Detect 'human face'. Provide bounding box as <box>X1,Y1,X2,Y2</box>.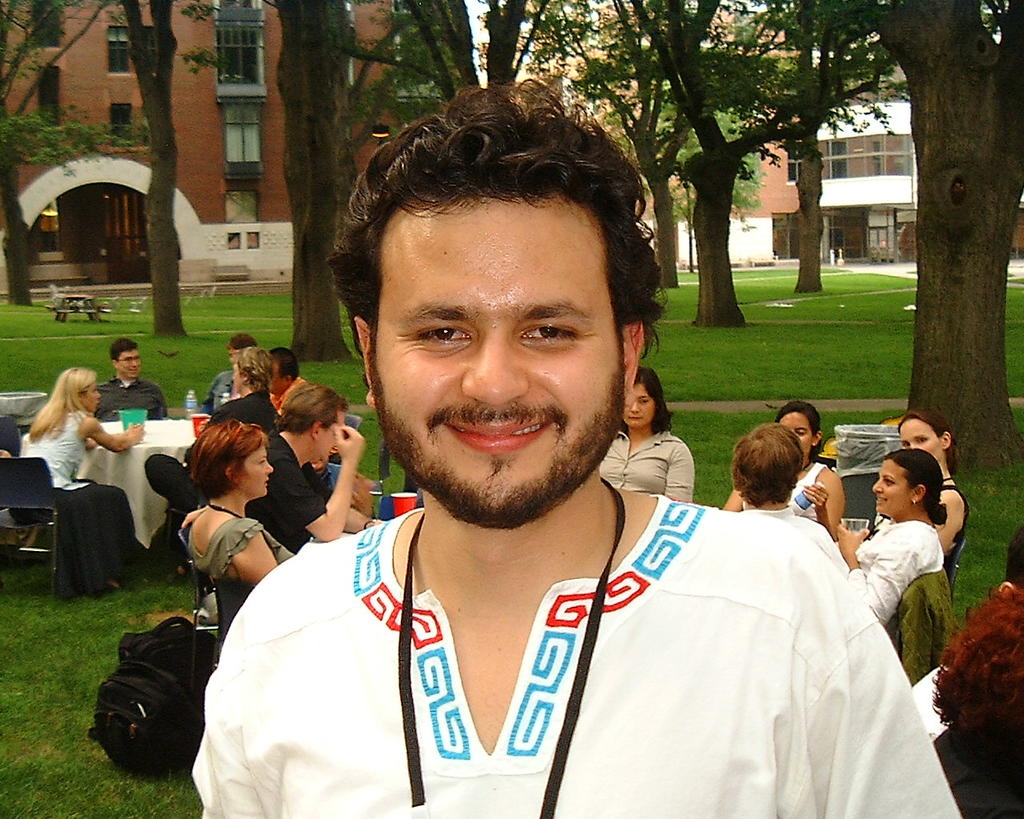
<box>325,408,346,457</box>.
